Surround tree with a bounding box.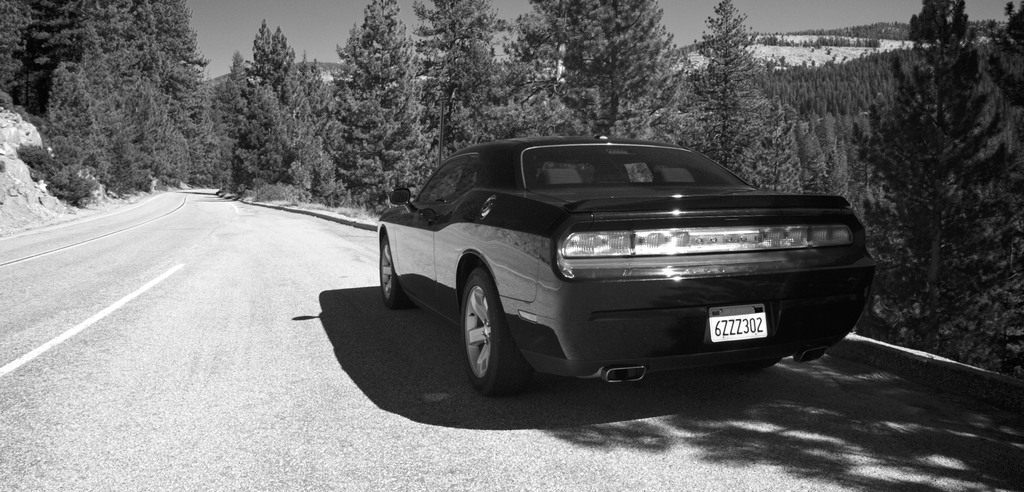
crop(839, 21, 1007, 309).
